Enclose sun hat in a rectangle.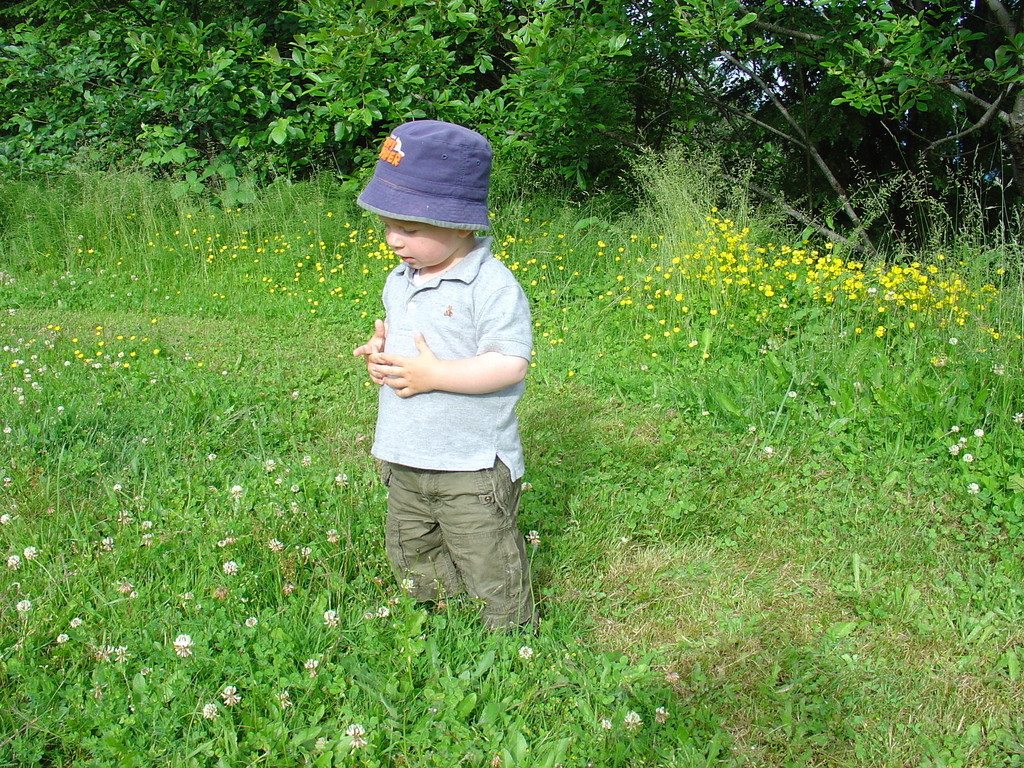
[x1=349, y1=115, x2=502, y2=242].
